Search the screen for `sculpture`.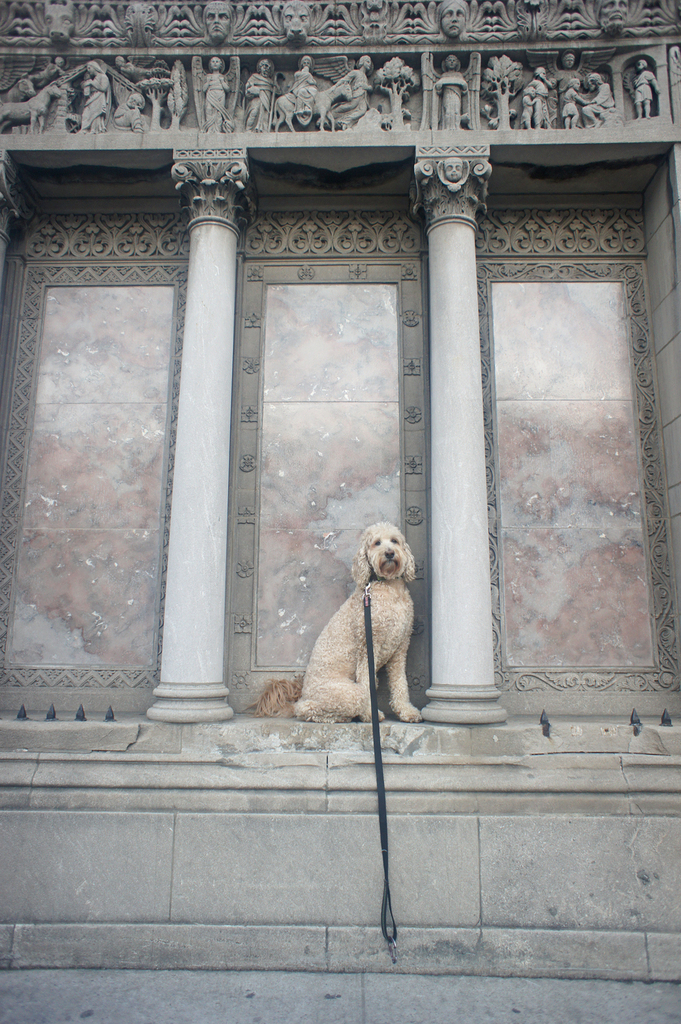
Found at (277,0,317,47).
